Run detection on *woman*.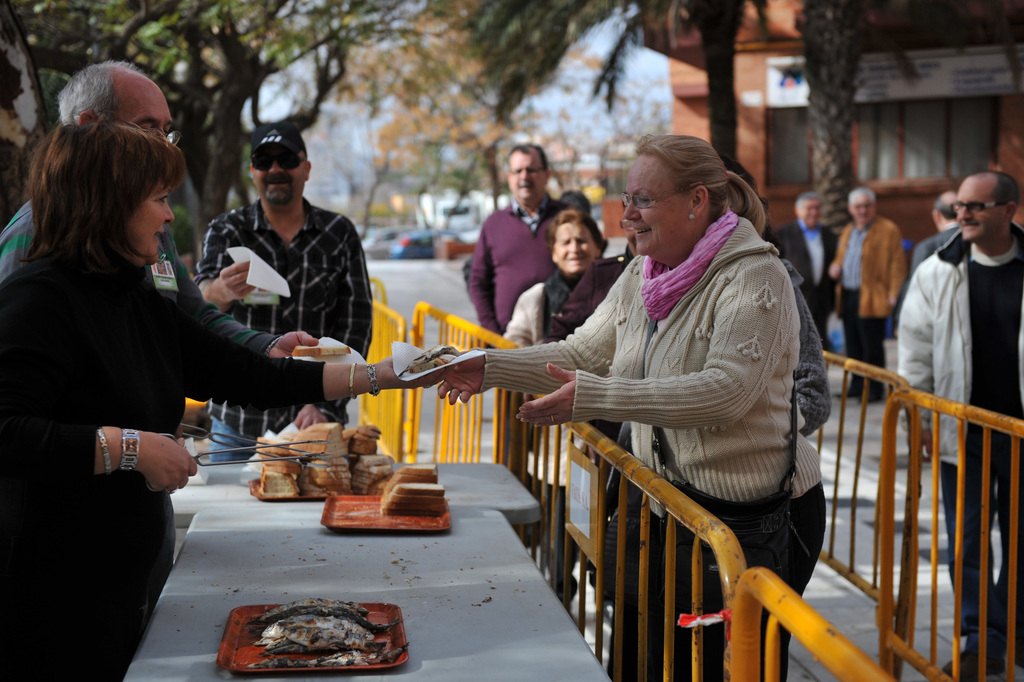
Result: select_region(724, 167, 836, 440).
